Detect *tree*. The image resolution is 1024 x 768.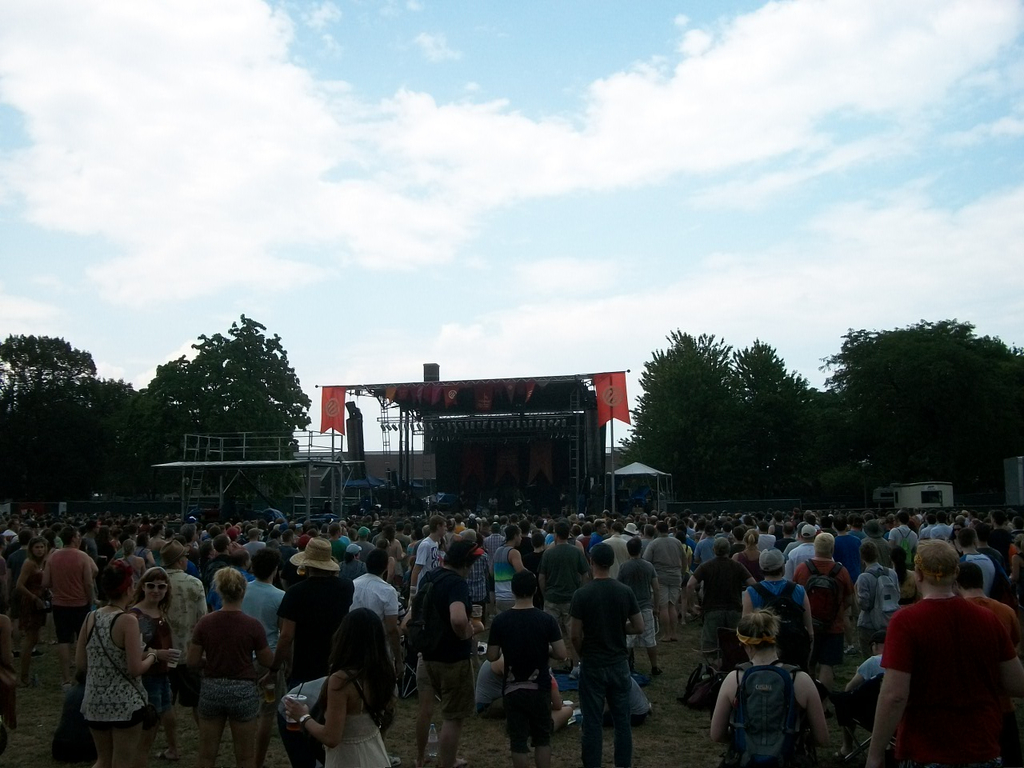
locate(826, 315, 1022, 495).
